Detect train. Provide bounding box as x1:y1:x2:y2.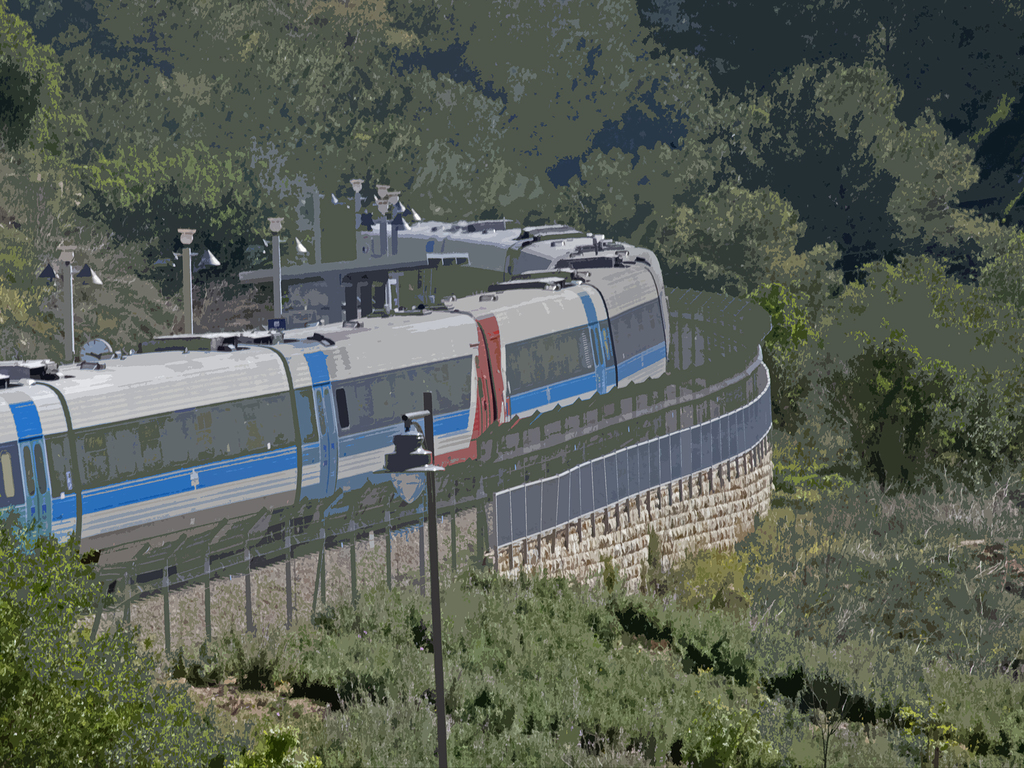
0:218:672:594.
